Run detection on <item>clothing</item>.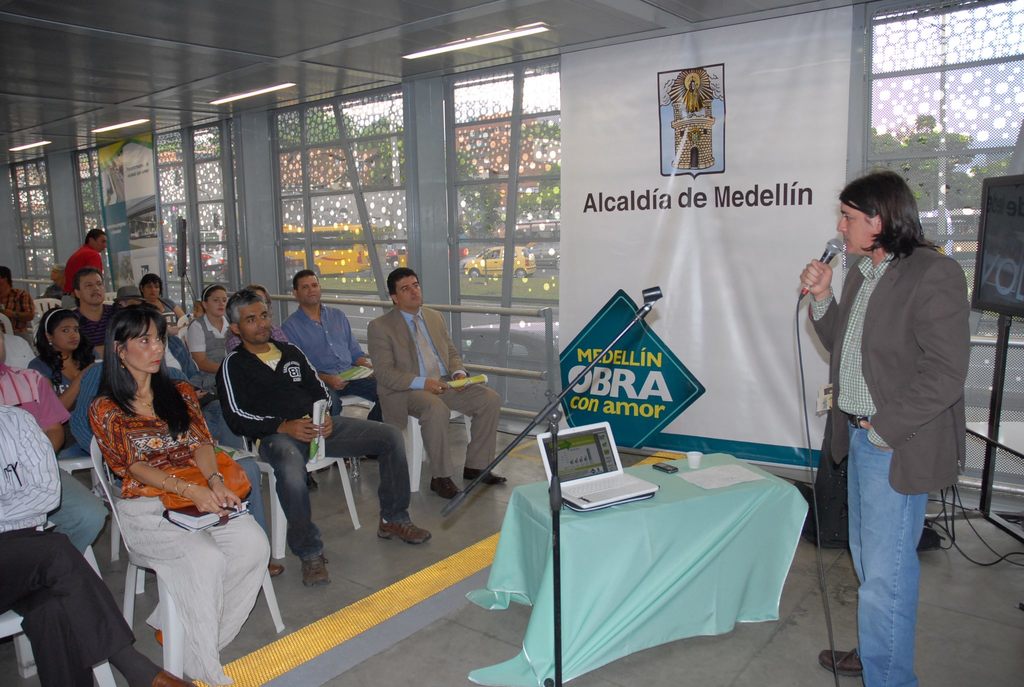
Result: <bbox>0, 415, 150, 675</bbox>.
